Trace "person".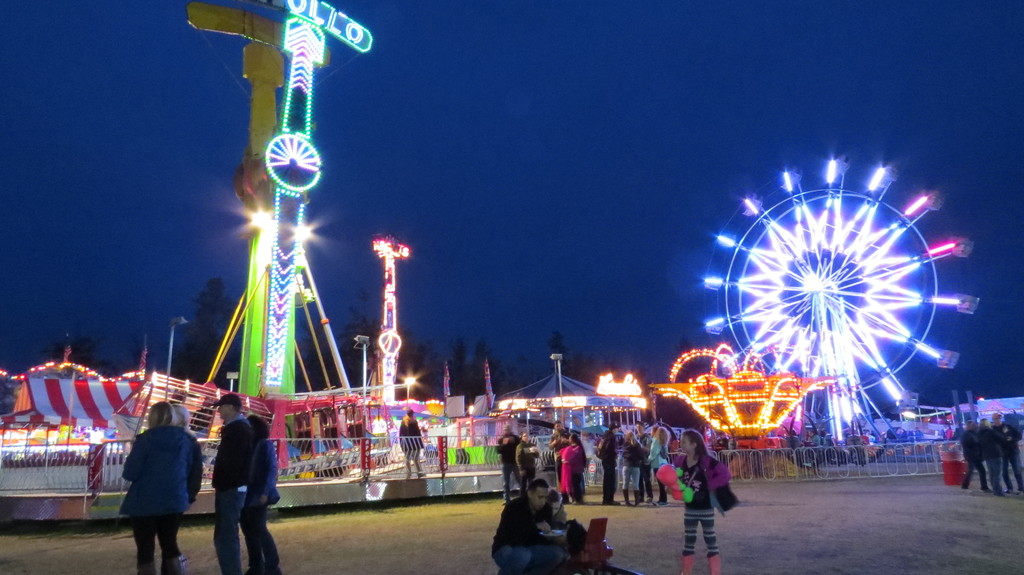
Traced to BBox(241, 410, 287, 574).
